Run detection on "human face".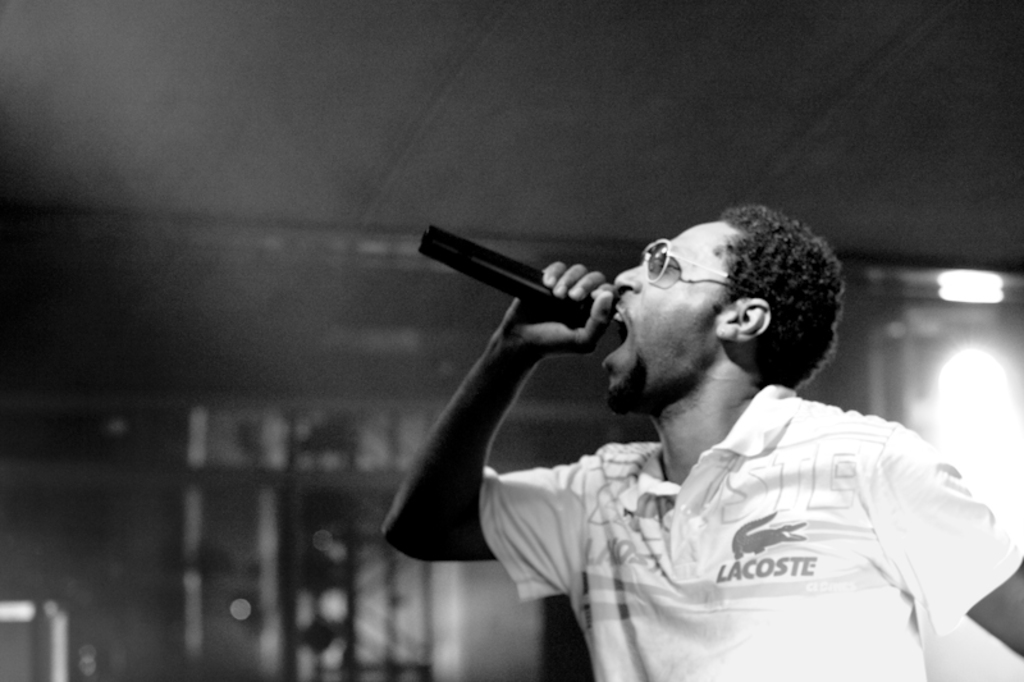
Result: (left=602, top=219, right=731, bottom=413).
